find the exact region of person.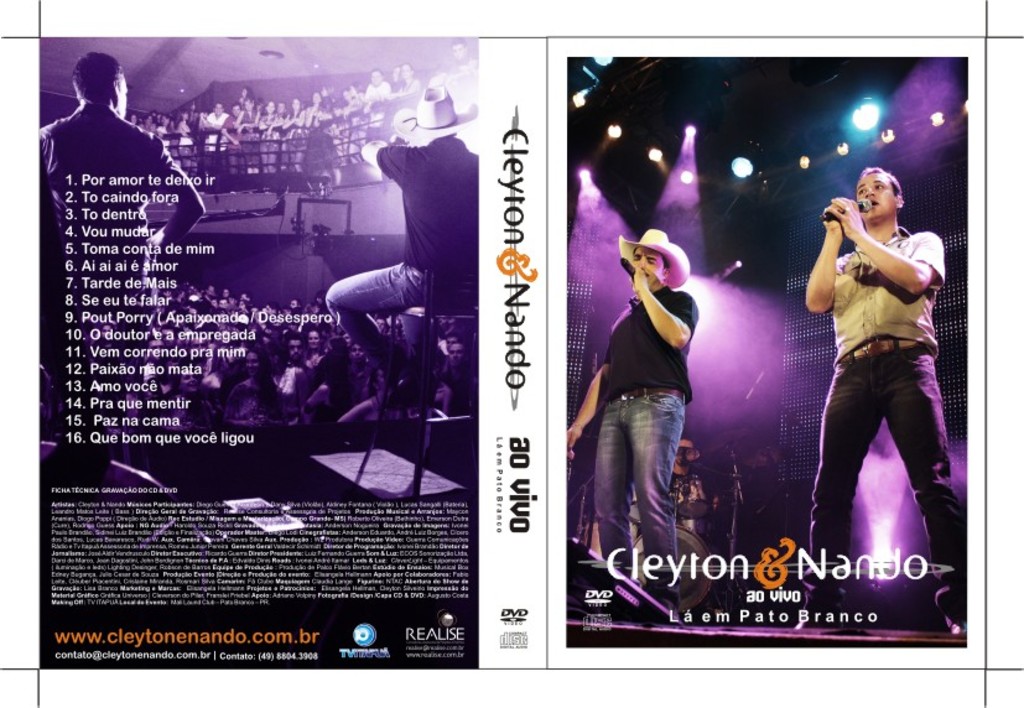
Exact region: x1=592 y1=202 x2=719 y2=603.
